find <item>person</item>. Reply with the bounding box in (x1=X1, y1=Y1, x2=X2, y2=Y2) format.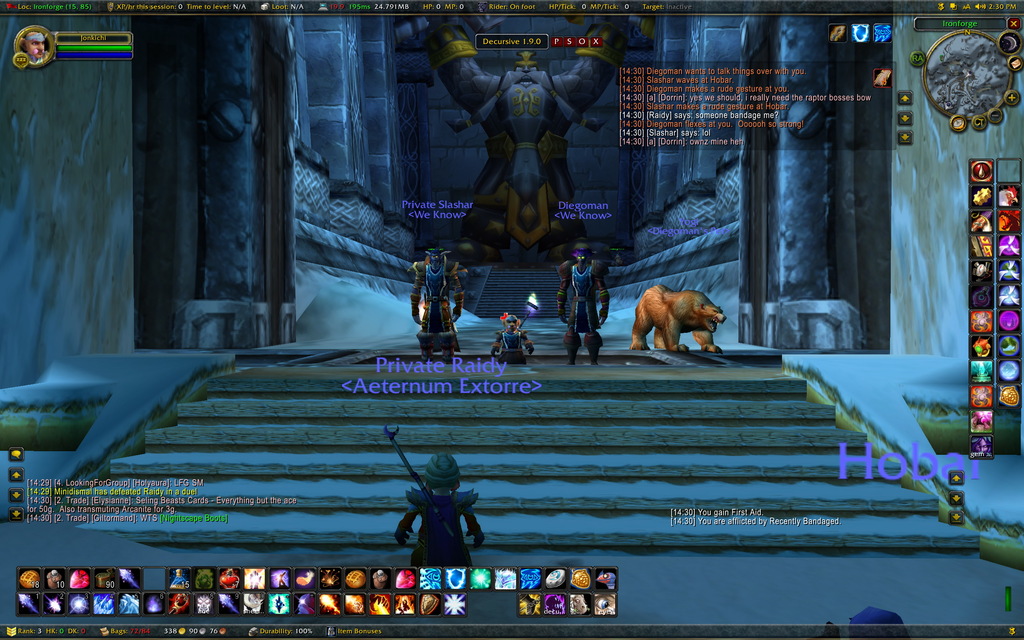
(x1=563, y1=239, x2=607, y2=362).
